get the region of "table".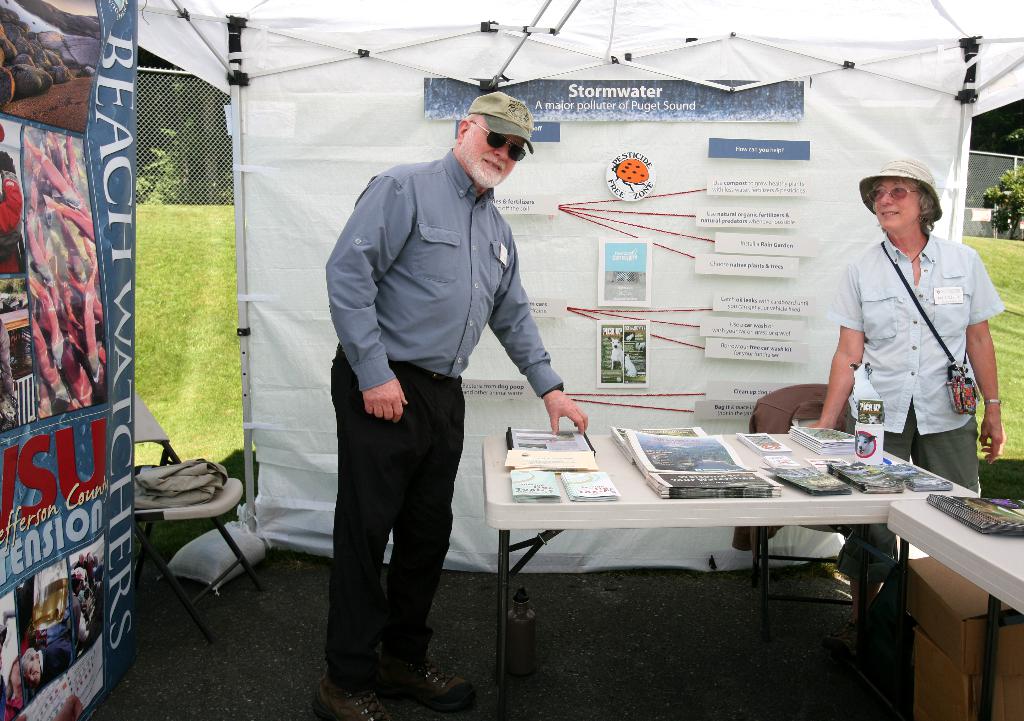
886,503,1023,720.
